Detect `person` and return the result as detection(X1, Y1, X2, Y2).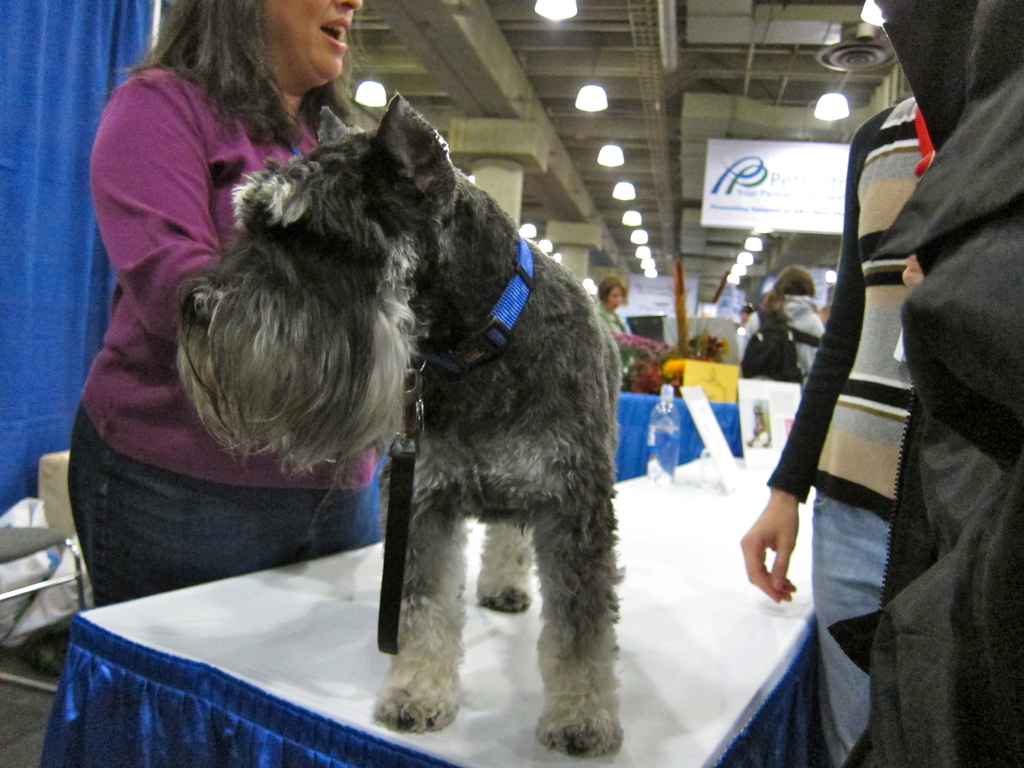
detection(598, 274, 639, 371).
